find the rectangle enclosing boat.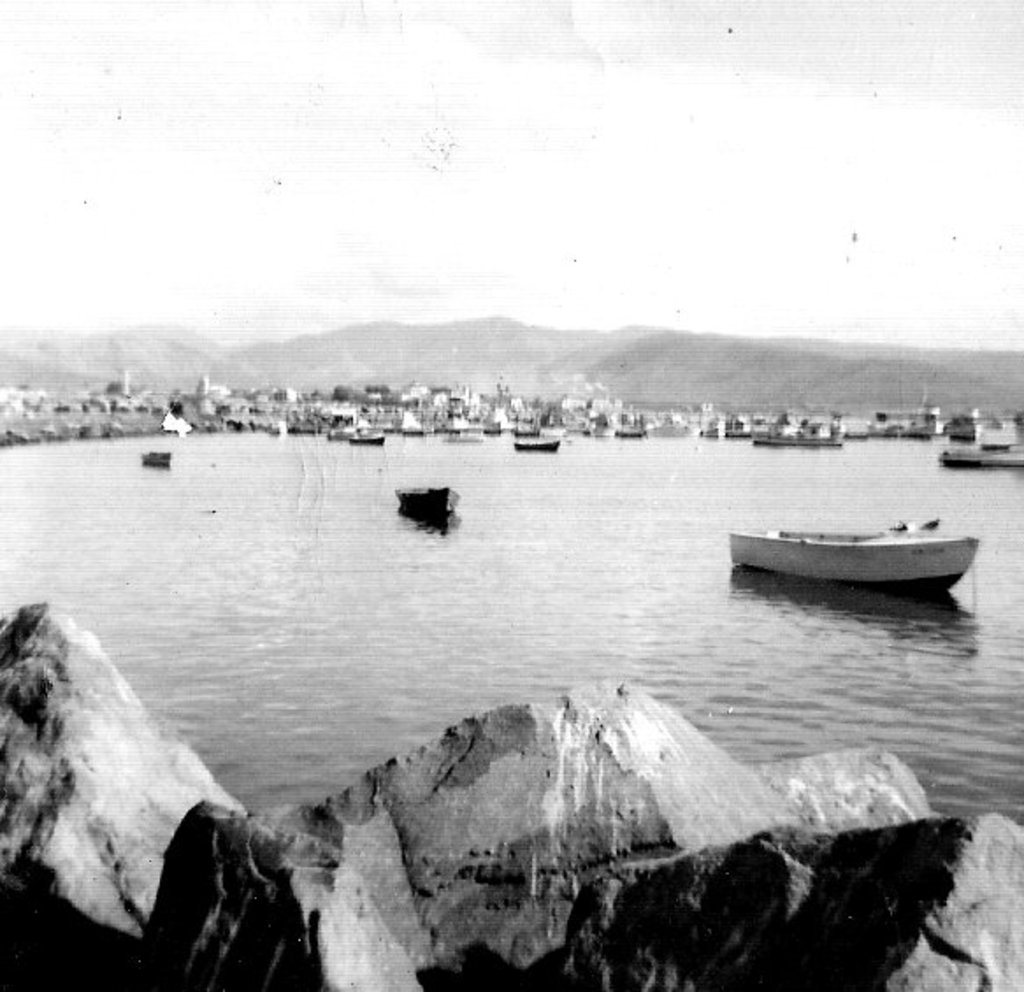
[717, 495, 994, 602].
